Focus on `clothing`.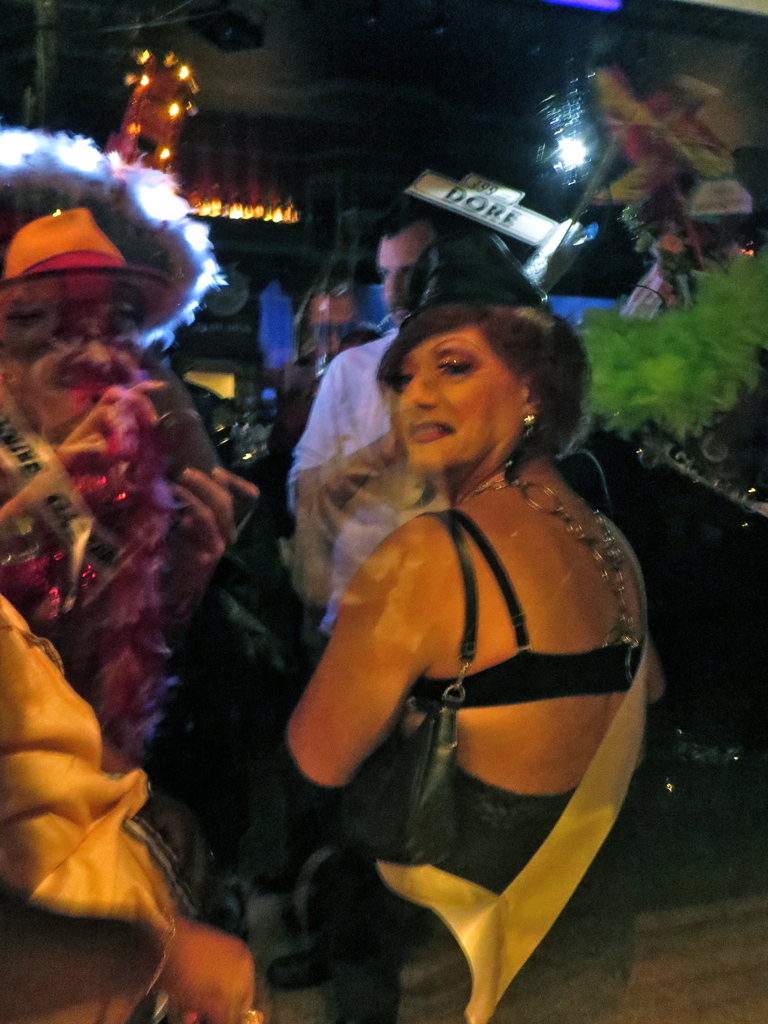
Focused at bbox=(405, 495, 620, 1023).
